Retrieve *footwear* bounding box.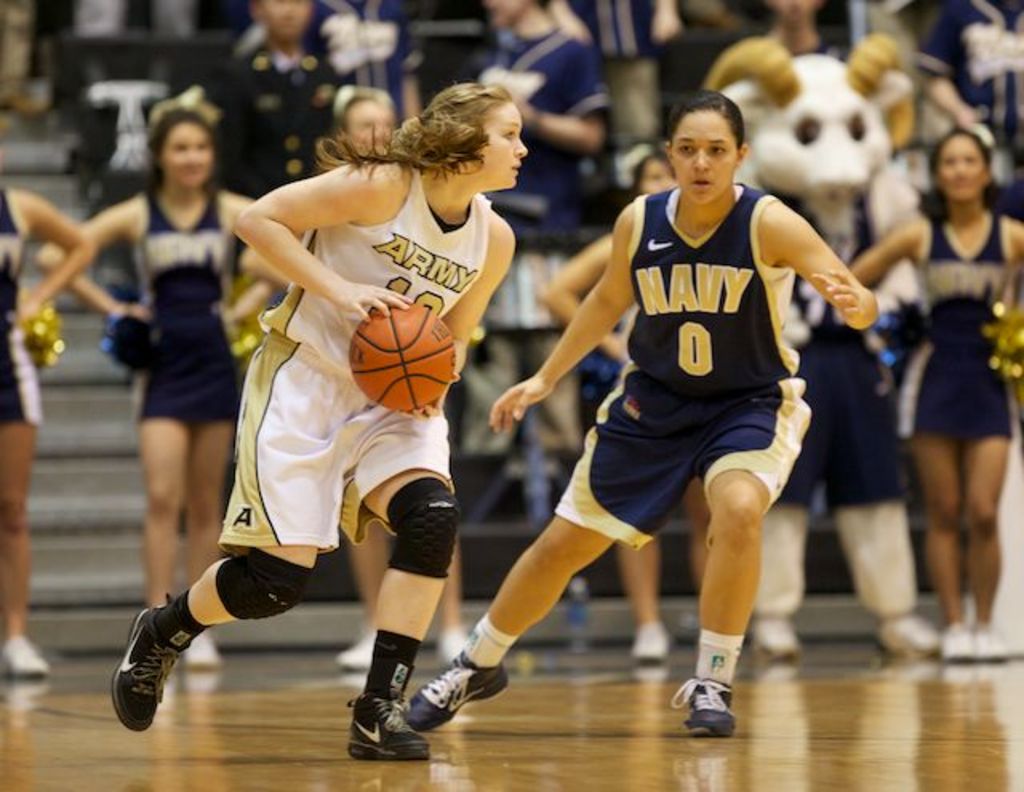
Bounding box: l=0, t=638, r=50, b=678.
